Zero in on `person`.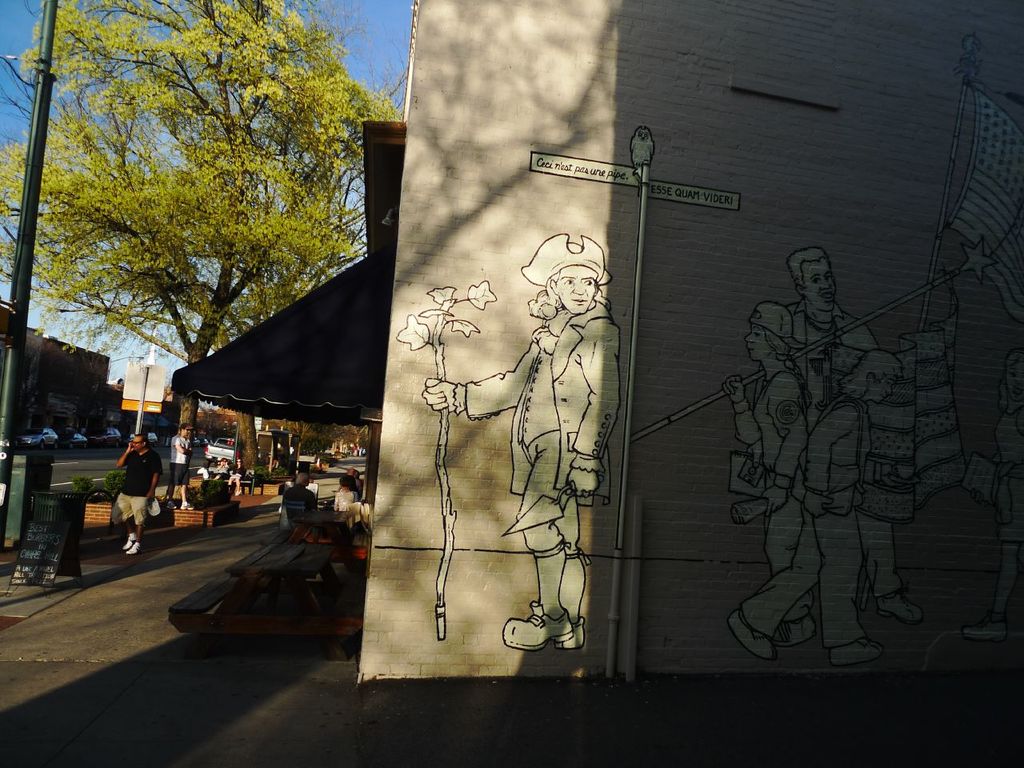
Zeroed in: box=[354, 467, 362, 495].
